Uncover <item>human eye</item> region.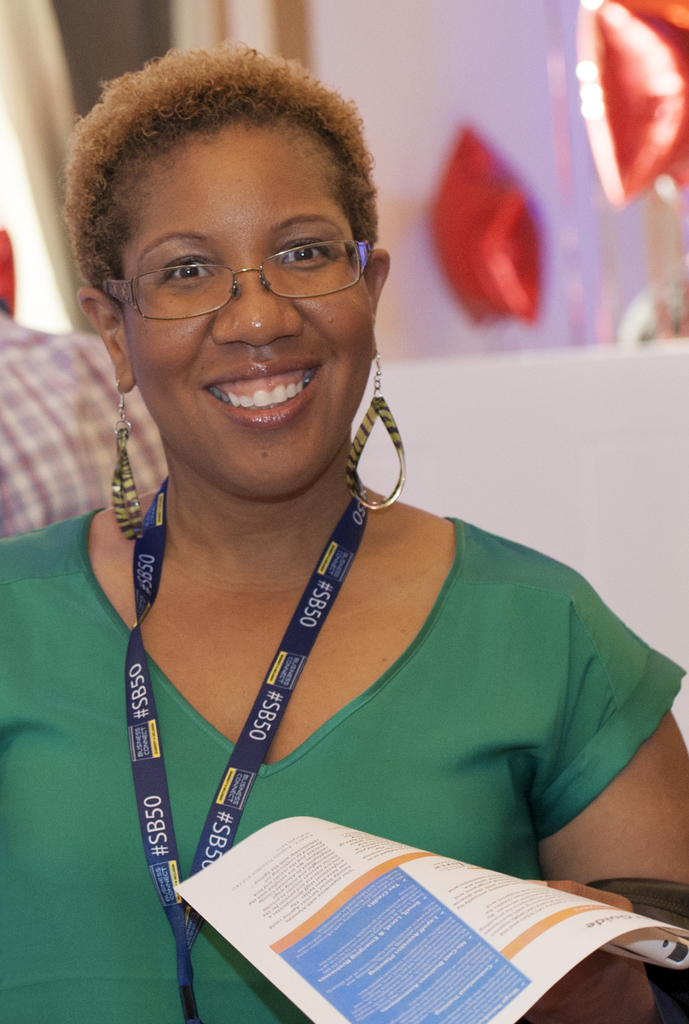
Uncovered: bbox=(156, 258, 220, 291).
